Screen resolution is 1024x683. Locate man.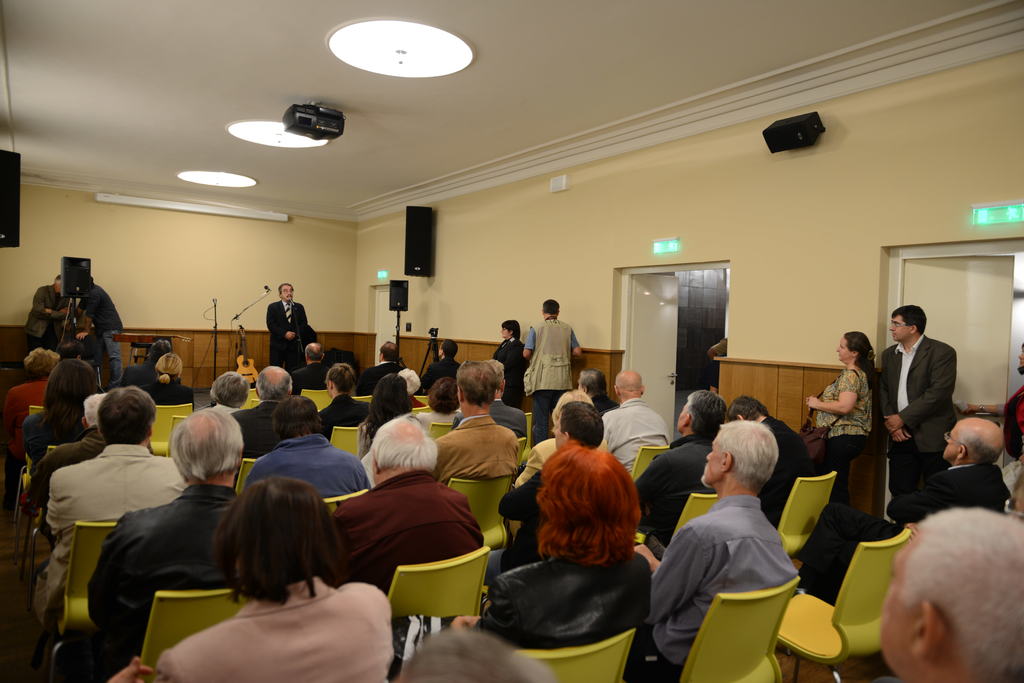
[600,367,669,466].
